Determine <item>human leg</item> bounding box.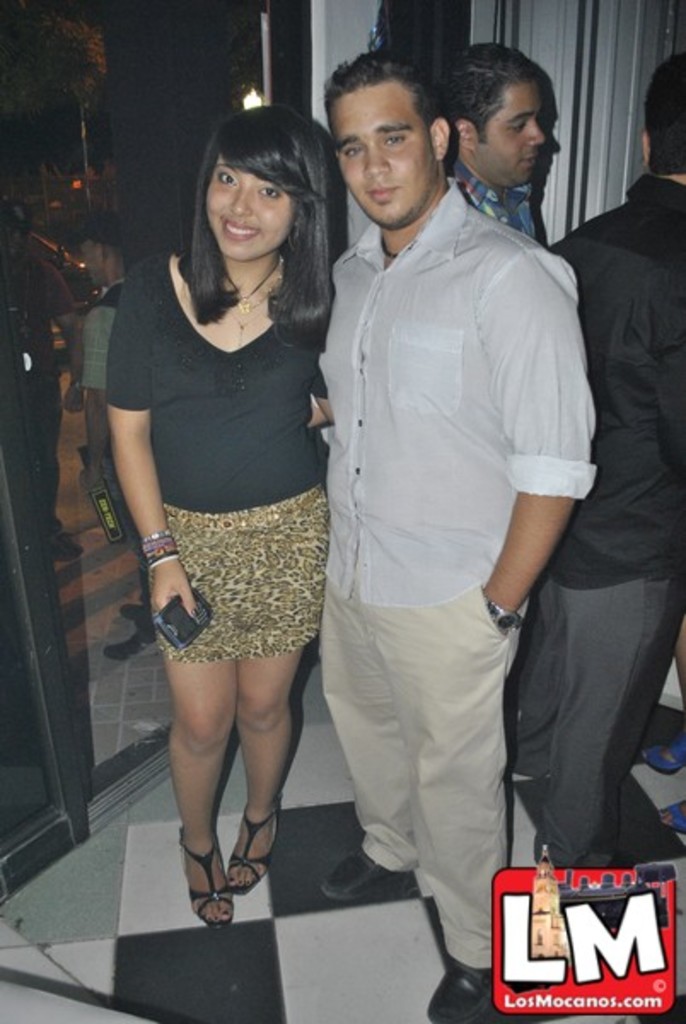
Determined: bbox(323, 584, 410, 894).
